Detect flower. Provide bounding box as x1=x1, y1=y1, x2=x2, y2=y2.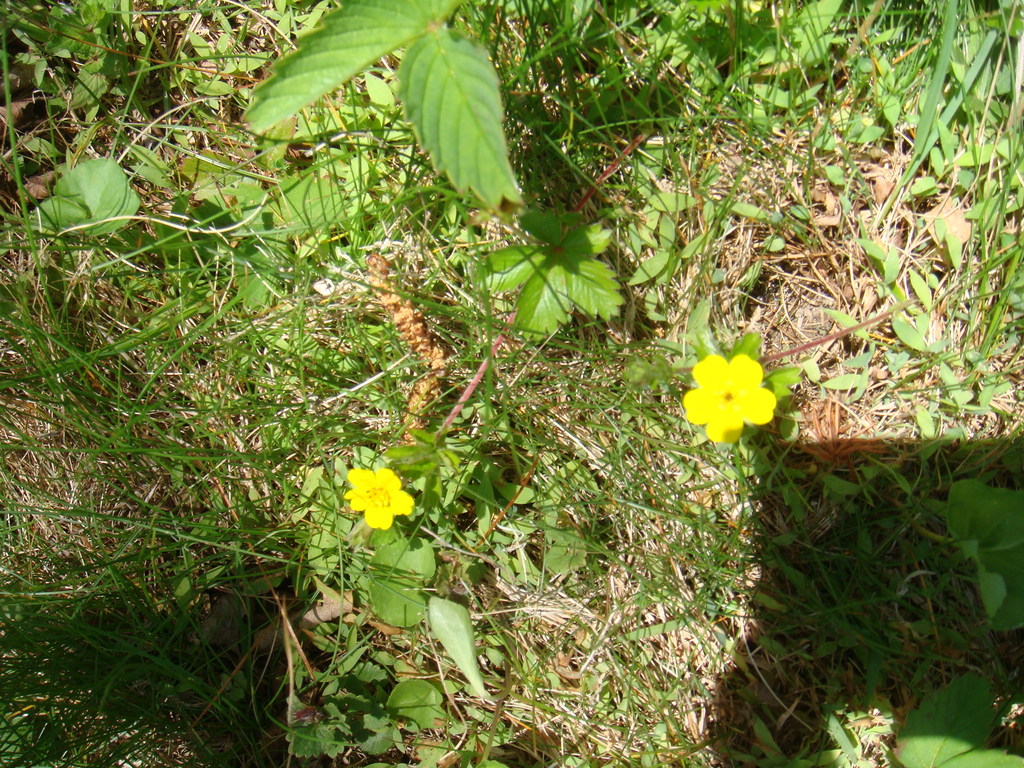
x1=677, y1=332, x2=788, y2=450.
